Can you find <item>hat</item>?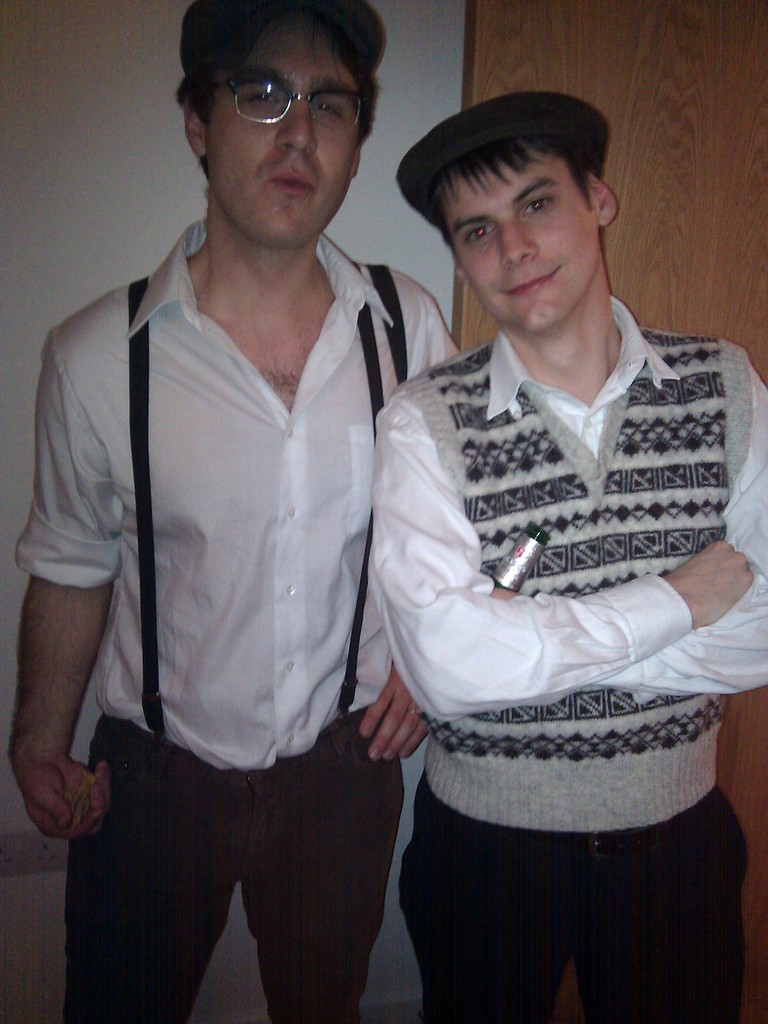
Yes, bounding box: region(396, 90, 610, 230).
